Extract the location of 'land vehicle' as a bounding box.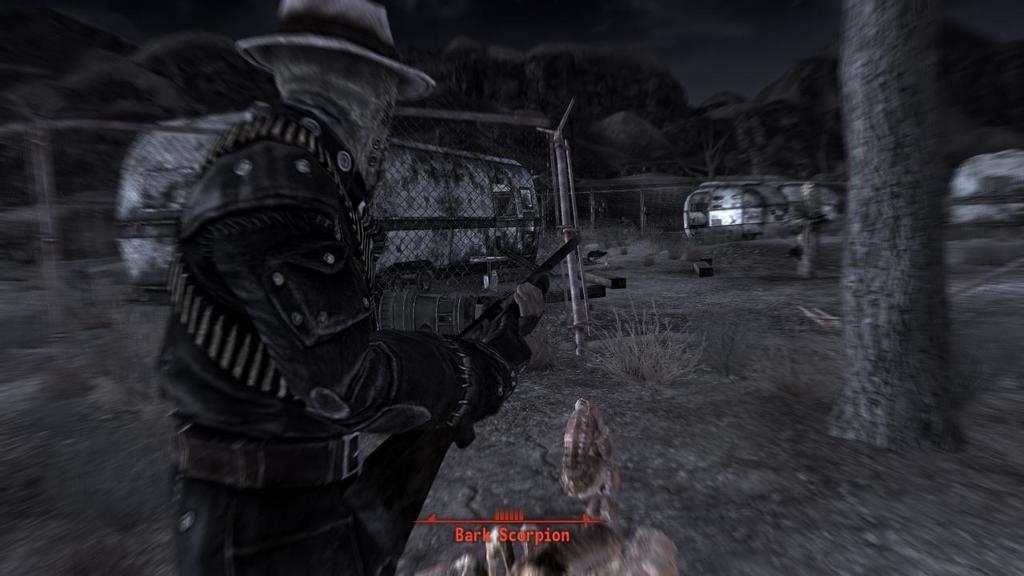
(681,179,858,274).
